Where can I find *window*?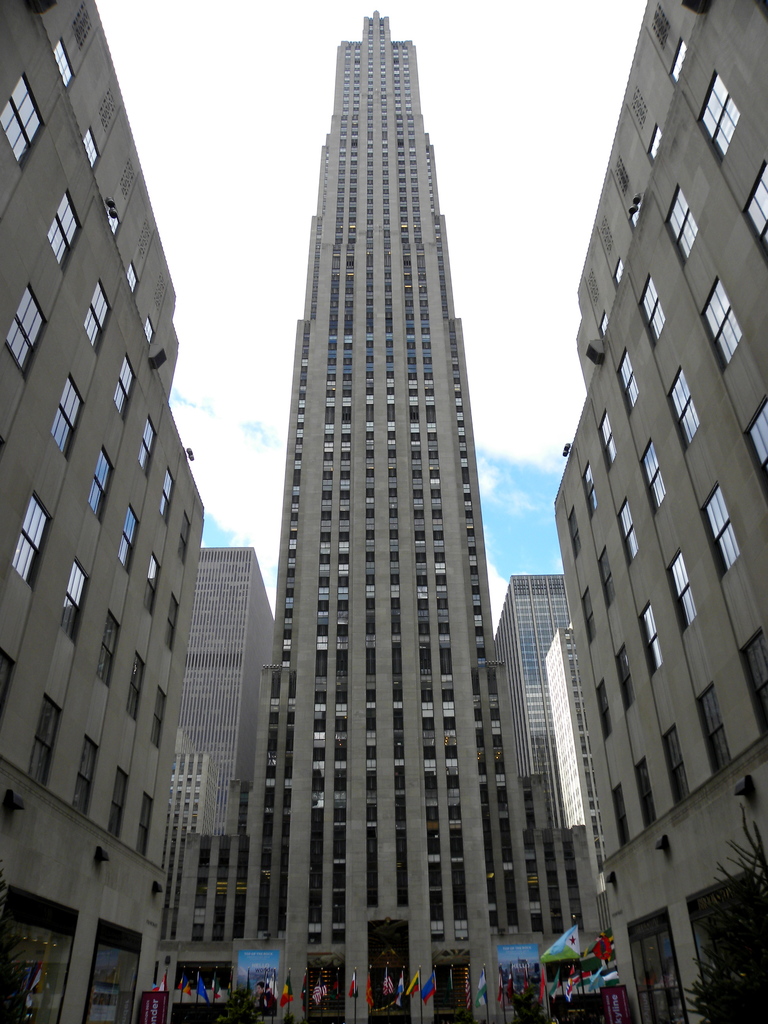
You can find it at select_region(75, 736, 101, 815).
